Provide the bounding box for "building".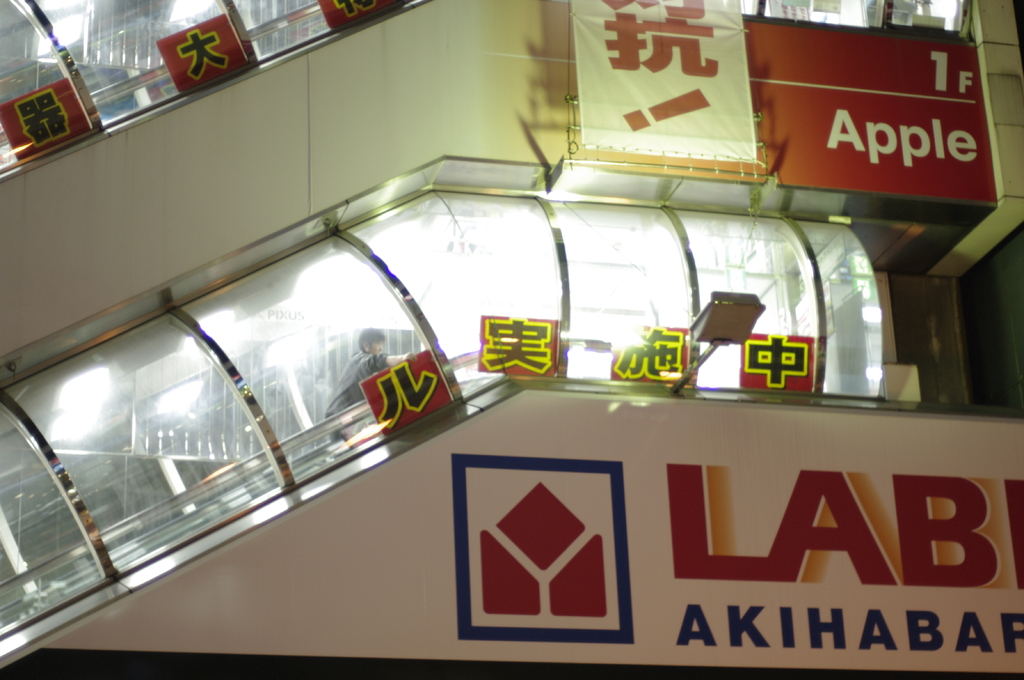
pyautogui.locateOnScreen(0, 0, 1023, 679).
